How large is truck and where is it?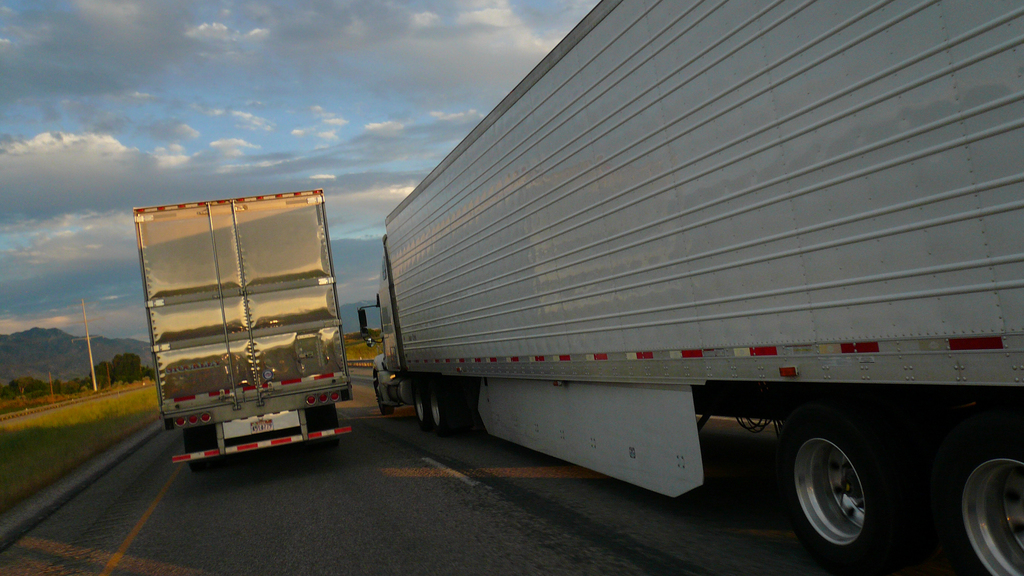
Bounding box: [x1=319, y1=80, x2=1023, y2=511].
